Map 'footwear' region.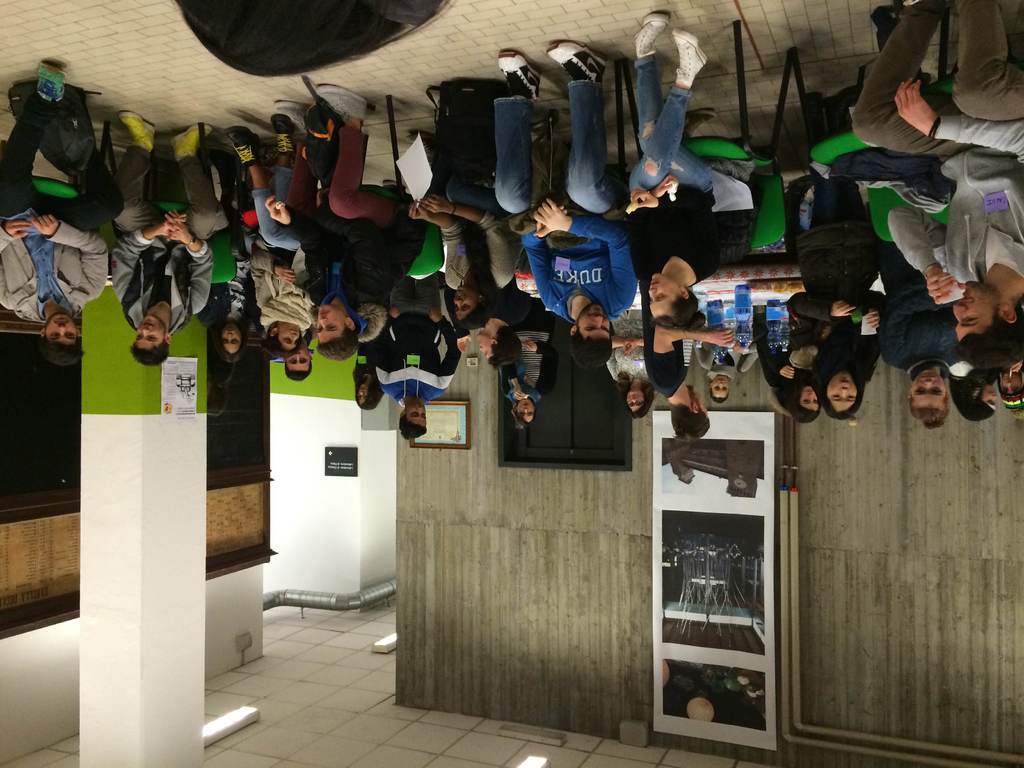
Mapped to (635,10,672,61).
